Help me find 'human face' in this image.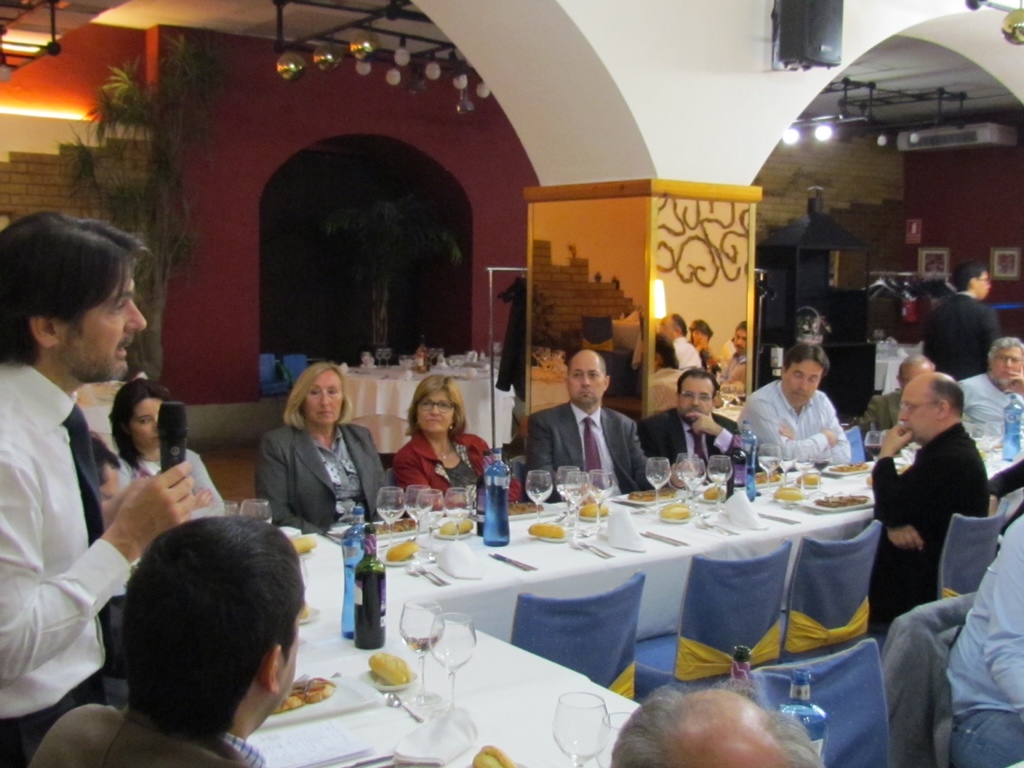
Found it: bbox=(893, 391, 938, 437).
